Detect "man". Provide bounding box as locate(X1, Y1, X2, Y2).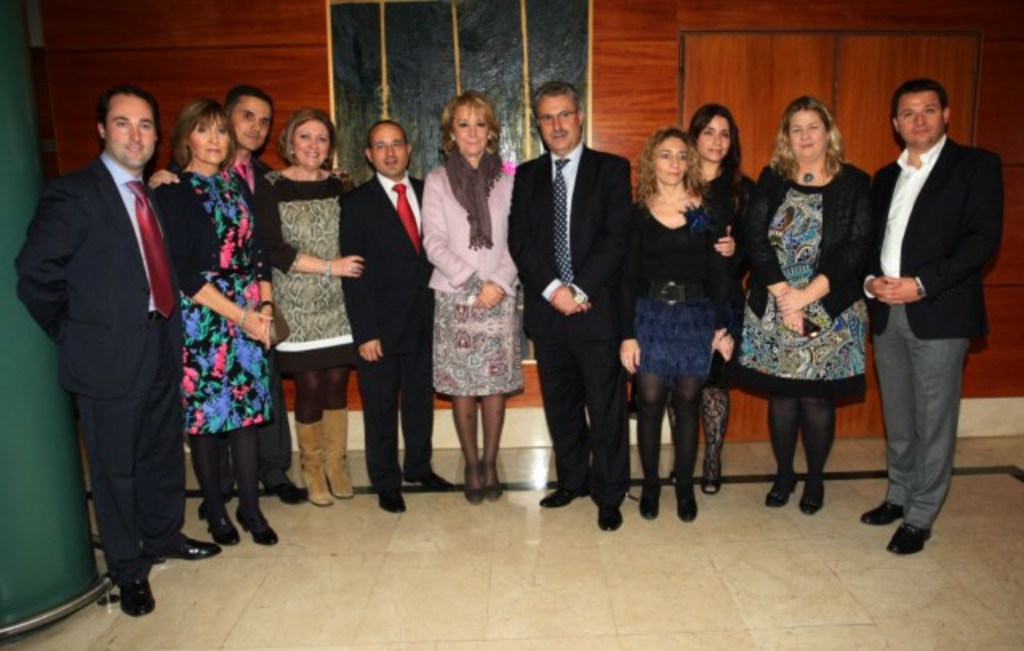
locate(150, 86, 306, 504).
